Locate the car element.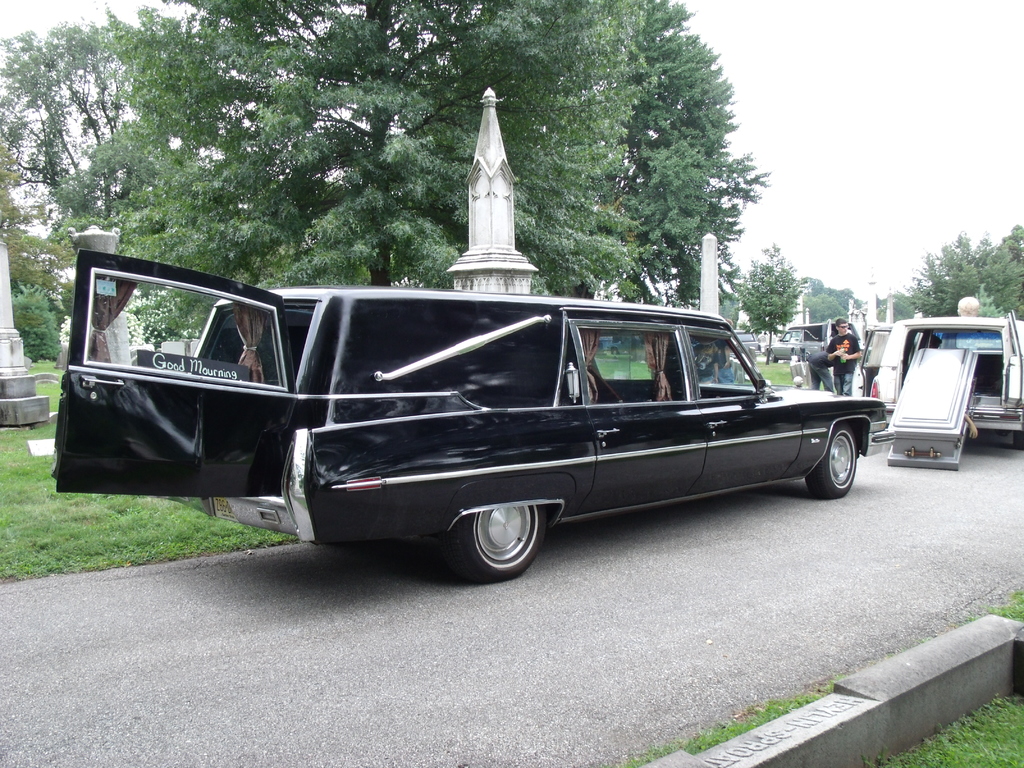
Element bbox: <bbox>730, 329, 759, 358</bbox>.
